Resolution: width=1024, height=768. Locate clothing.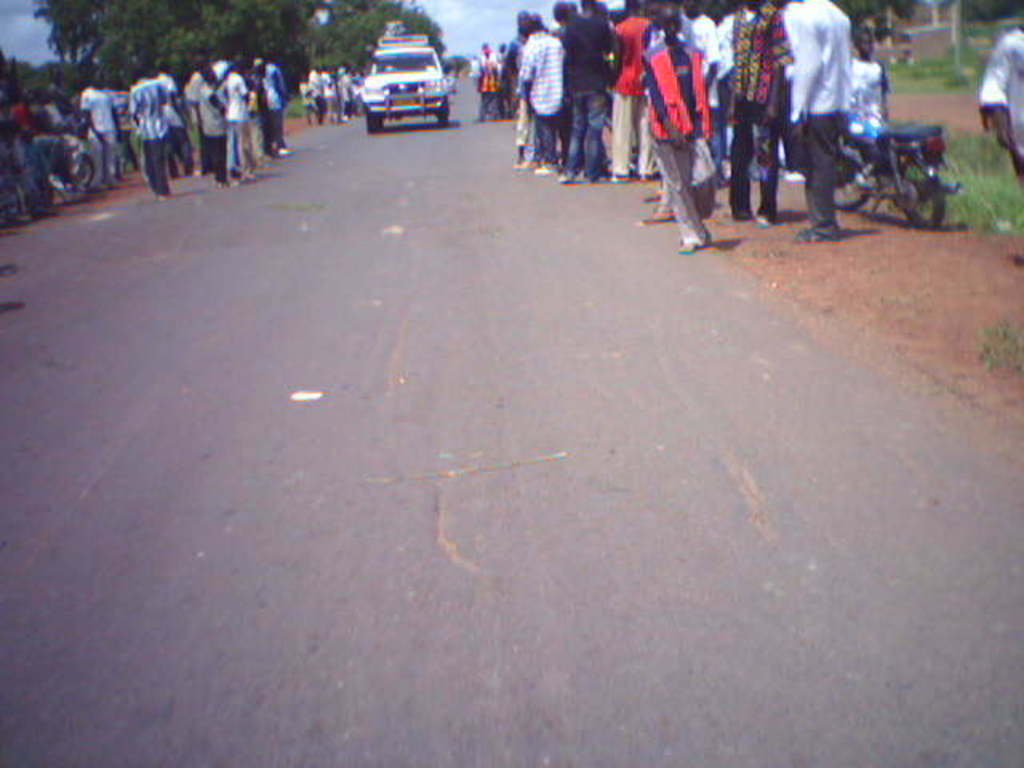
[x1=774, y1=0, x2=885, y2=222].
